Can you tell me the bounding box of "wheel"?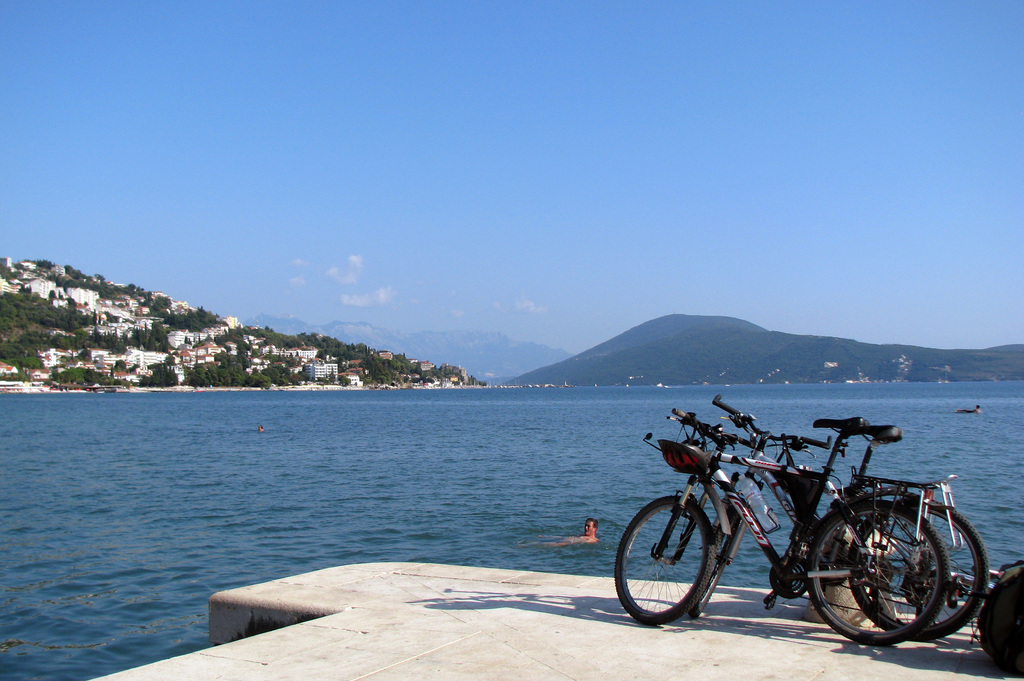
crop(614, 497, 719, 629).
